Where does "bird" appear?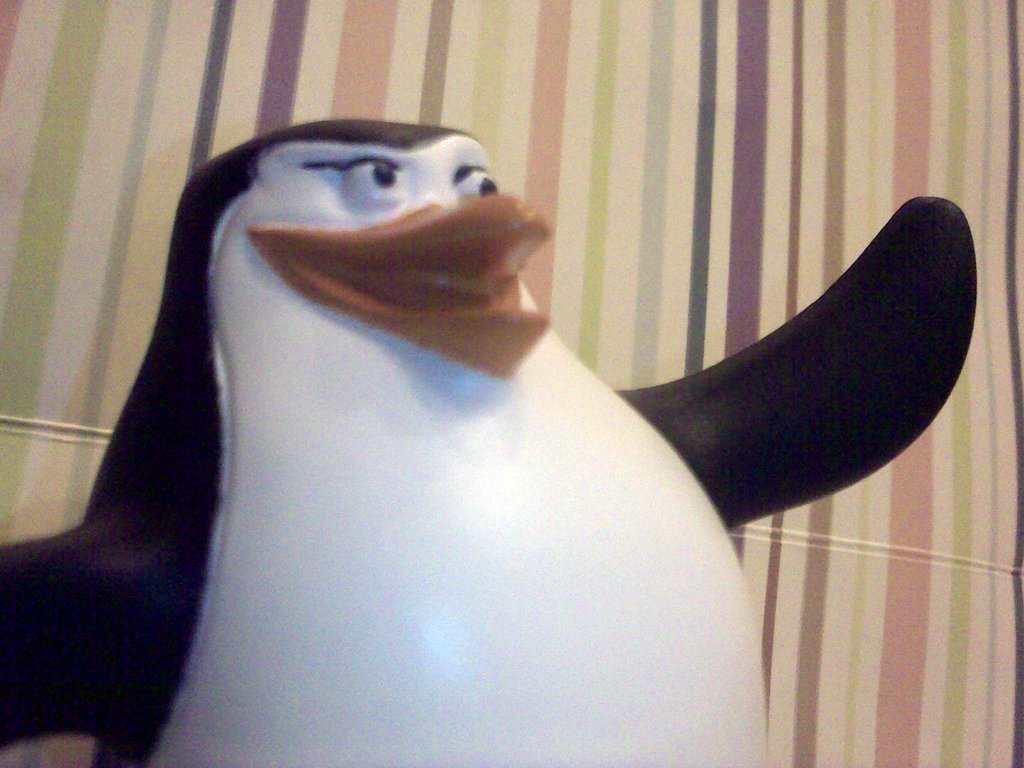
Appears at 0/110/984/751.
